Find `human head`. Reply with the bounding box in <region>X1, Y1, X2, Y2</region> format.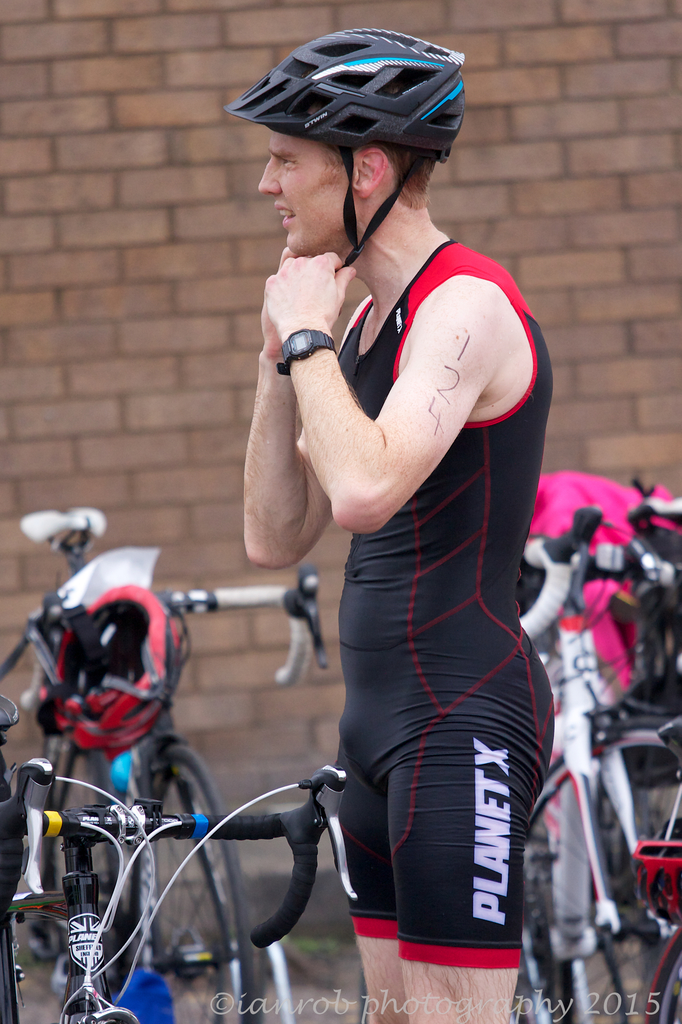
<region>255, 38, 455, 256</region>.
